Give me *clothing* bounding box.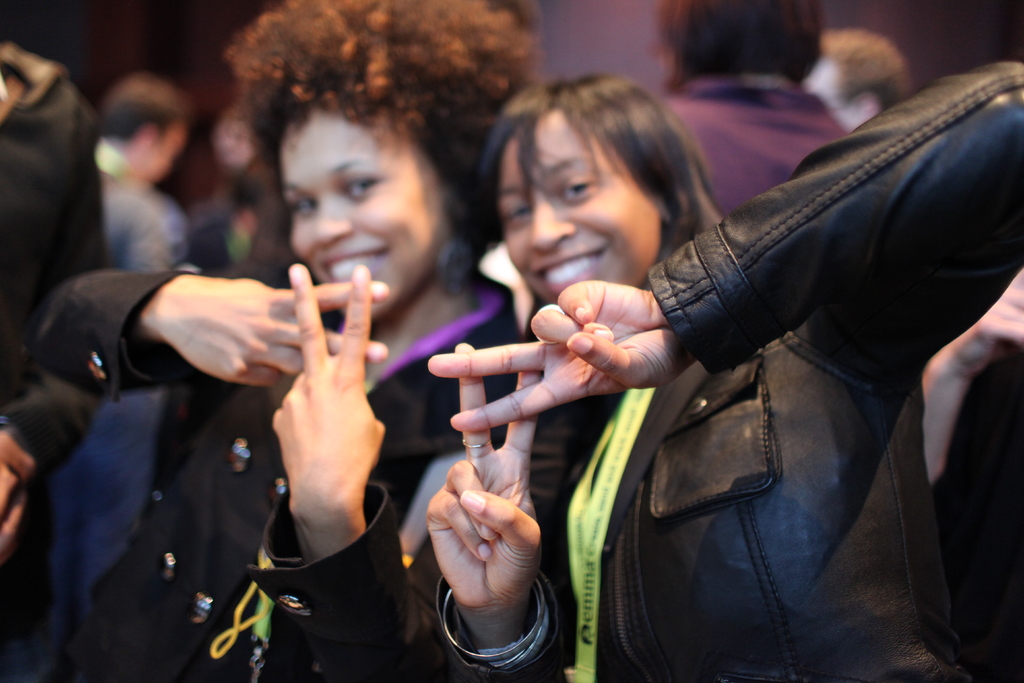
0:33:113:477.
